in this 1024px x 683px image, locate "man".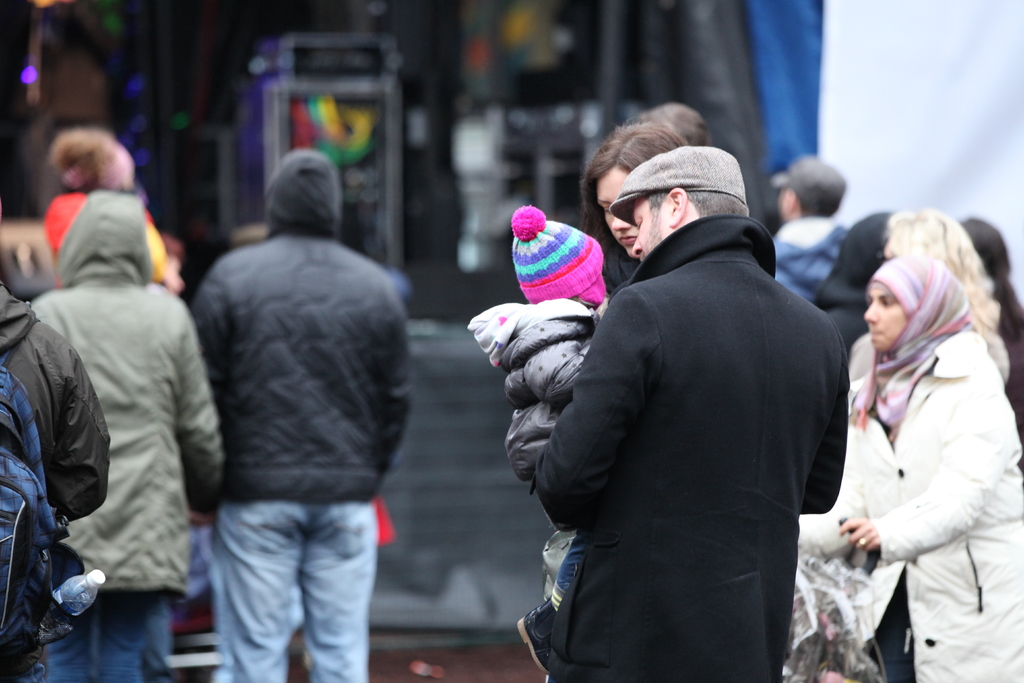
Bounding box: x1=768 y1=156 x2=864 y2=297.
